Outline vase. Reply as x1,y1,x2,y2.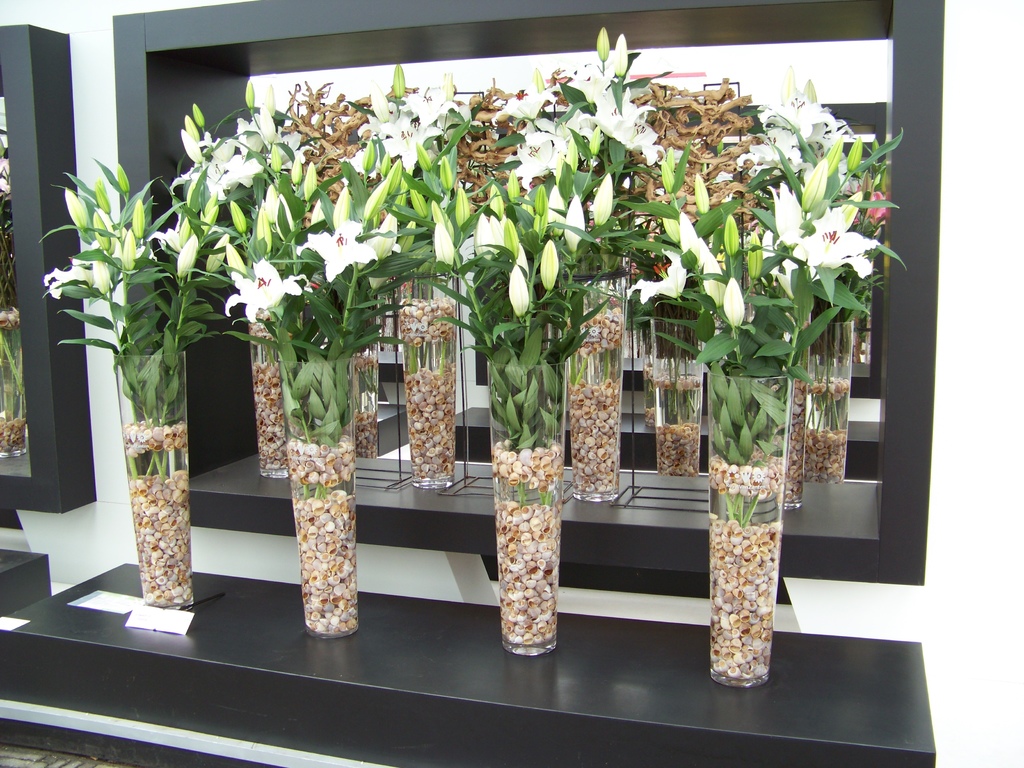
0,318,28,457.
